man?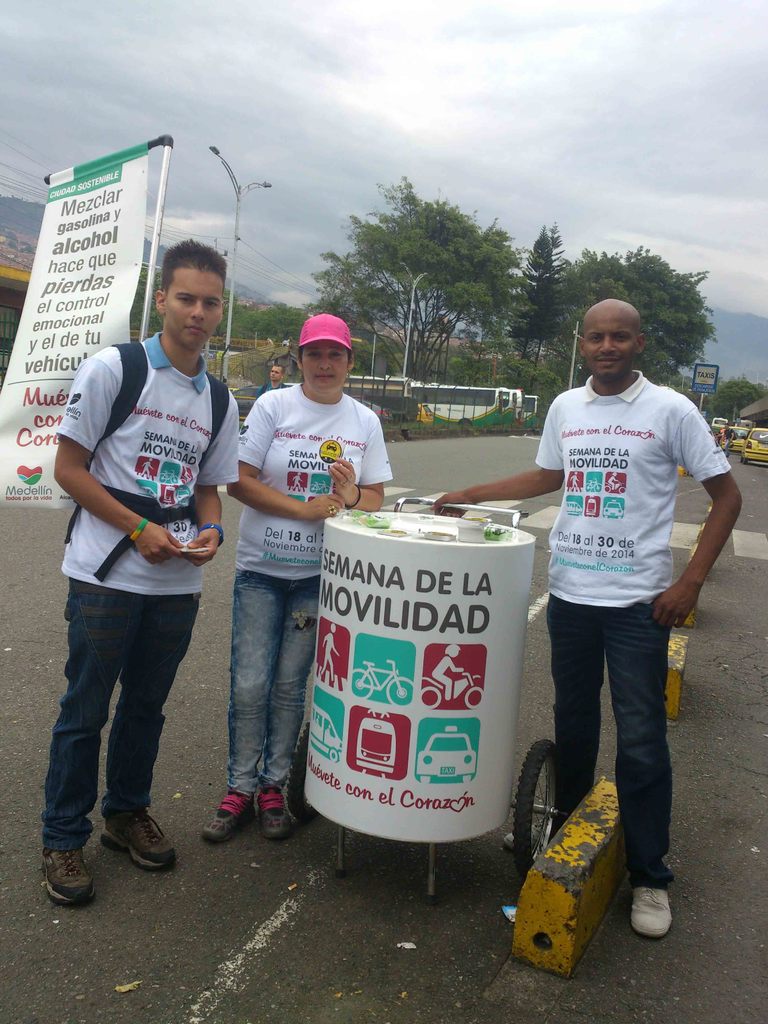
[431, 298, 742, 938]
